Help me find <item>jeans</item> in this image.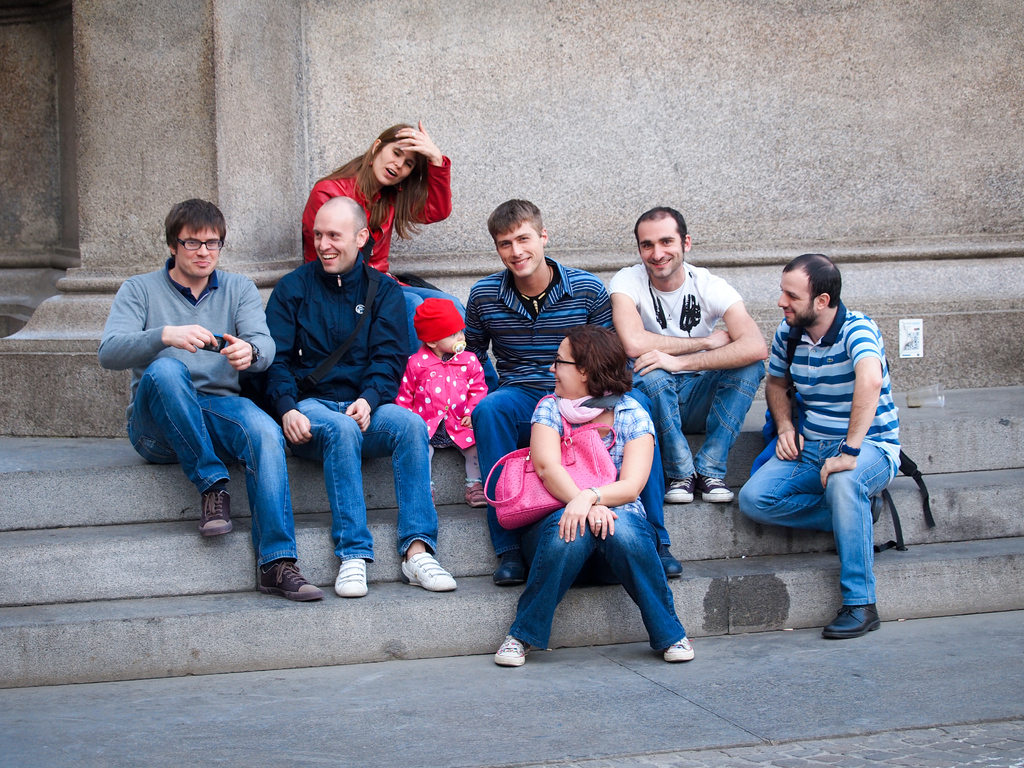
Found it: bbox=[305, 396, 440, 555].
